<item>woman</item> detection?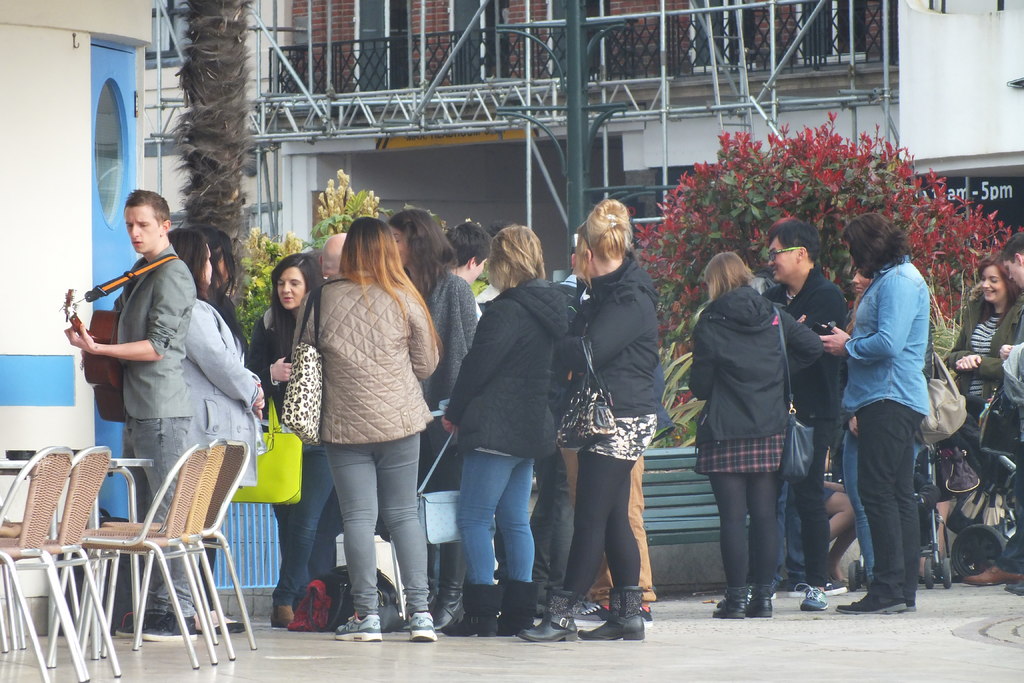
locate(433, 226, 573, 642)
